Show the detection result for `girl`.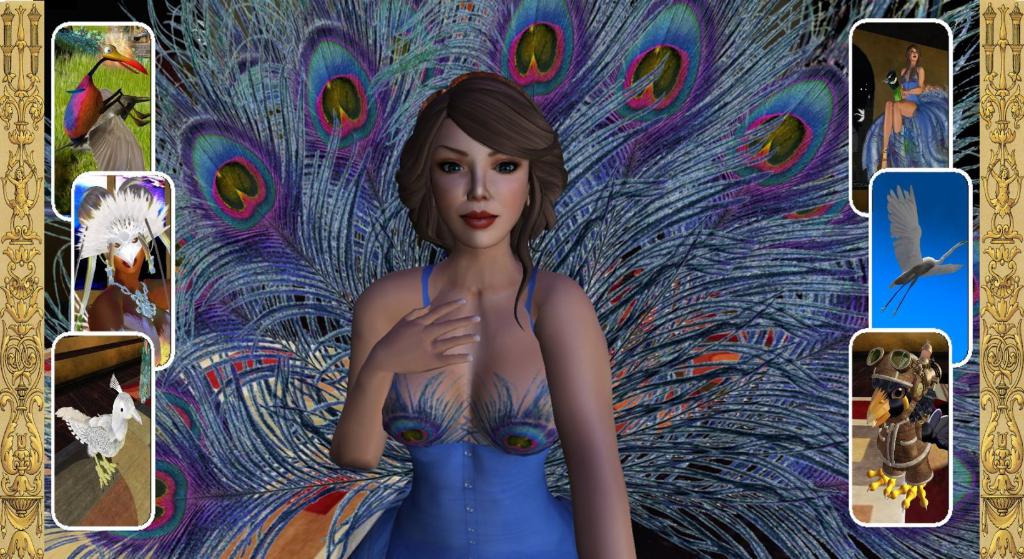
left=868, top=50, right=940, bottom=167.
